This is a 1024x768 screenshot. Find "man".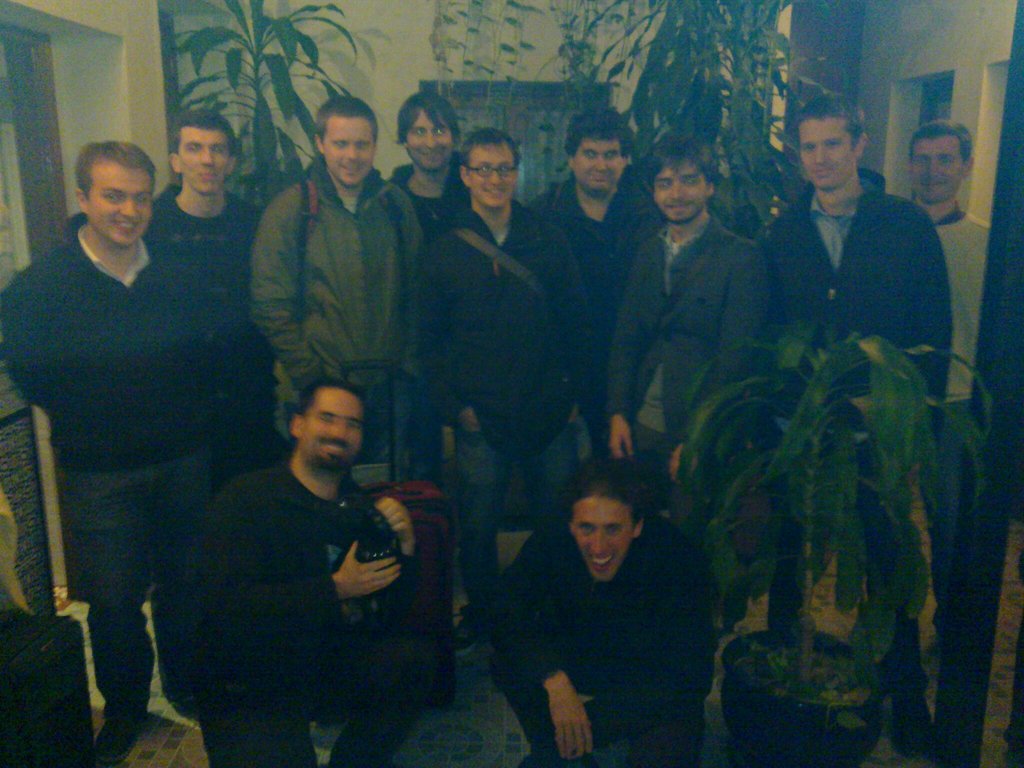
Bounding box: region(457, 473, 742, 767).
